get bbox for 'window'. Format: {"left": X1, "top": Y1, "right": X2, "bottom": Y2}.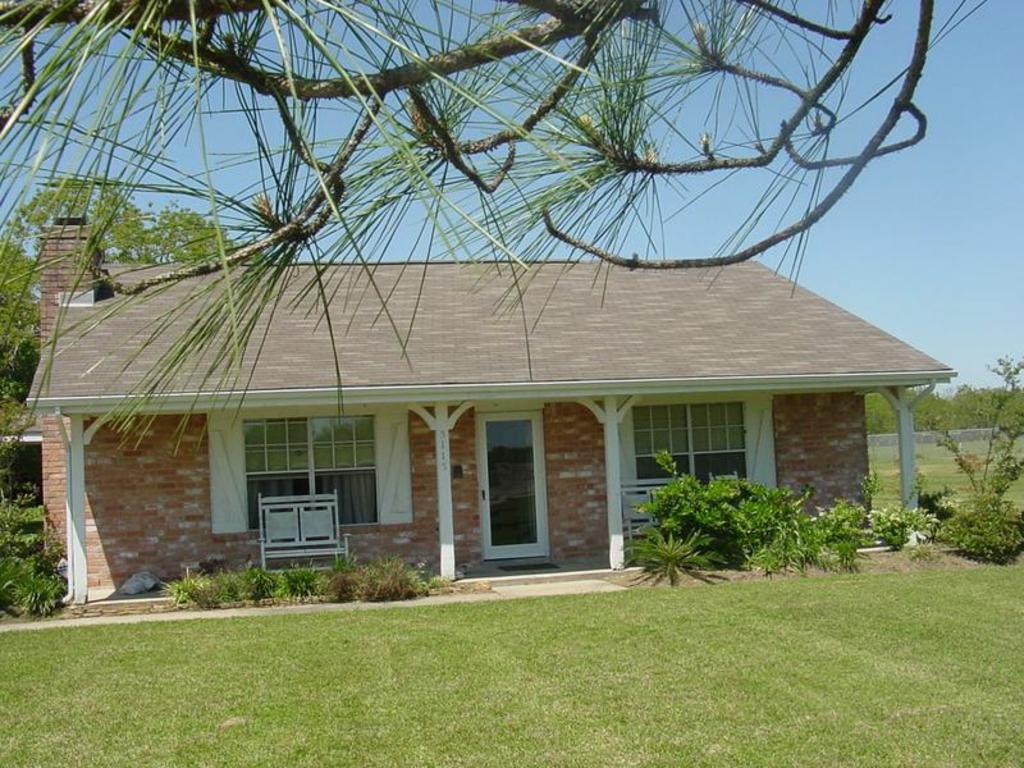
{"left": 634, "top": 402, "right": 753, "bottom": 480}.
